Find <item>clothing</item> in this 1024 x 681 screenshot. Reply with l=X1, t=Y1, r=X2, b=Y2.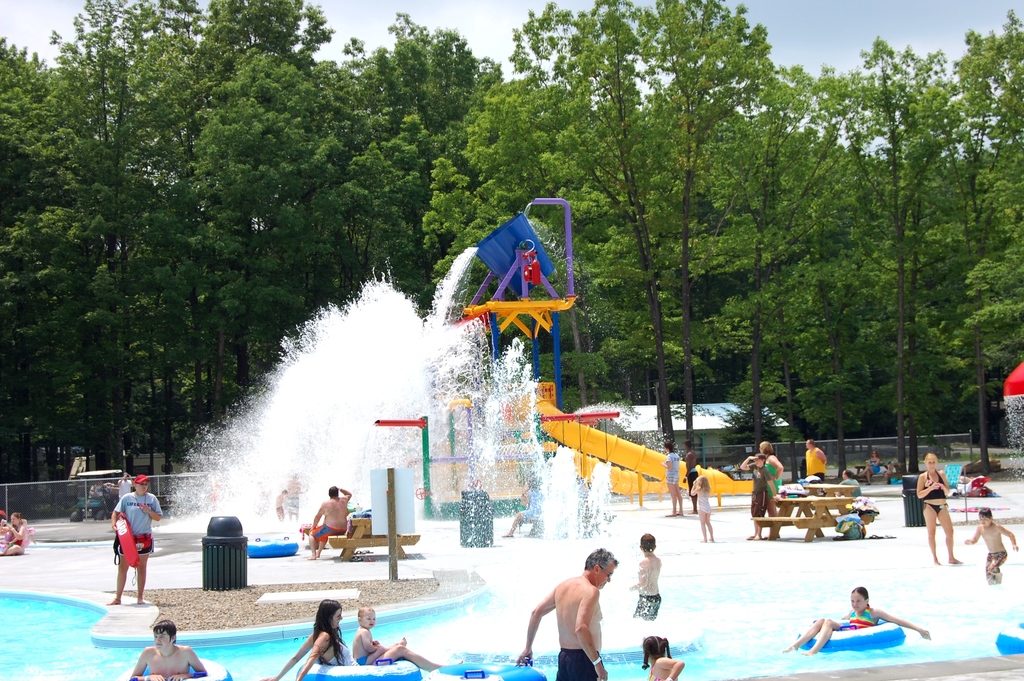
l=749, t=466, r=774, b=519.
